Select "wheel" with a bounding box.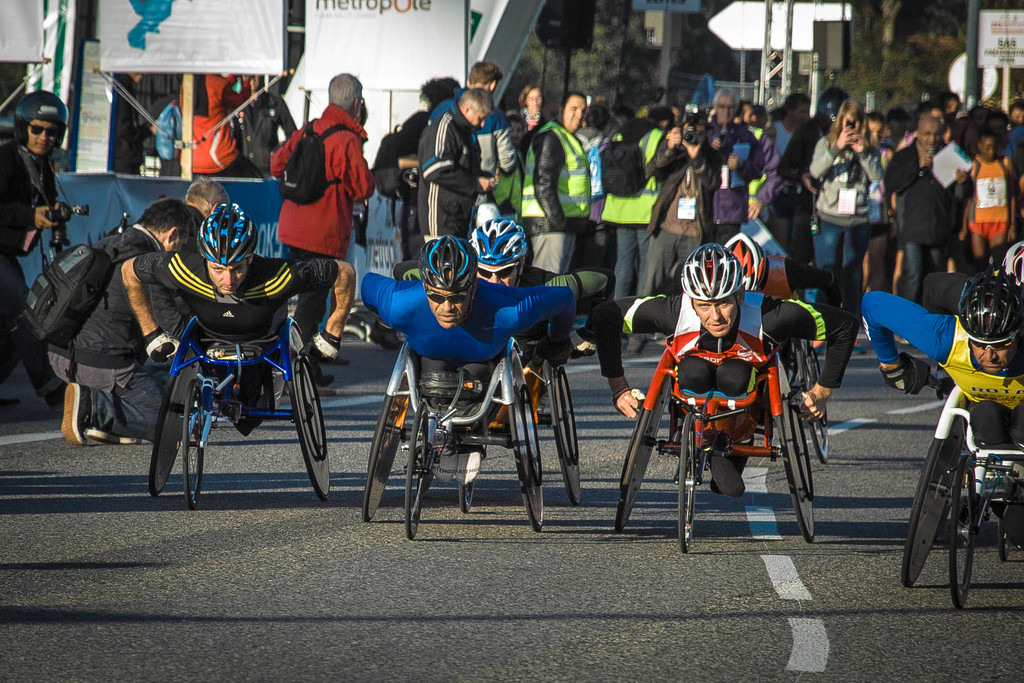
[left=614, top=365, right=681, bottom=537].
